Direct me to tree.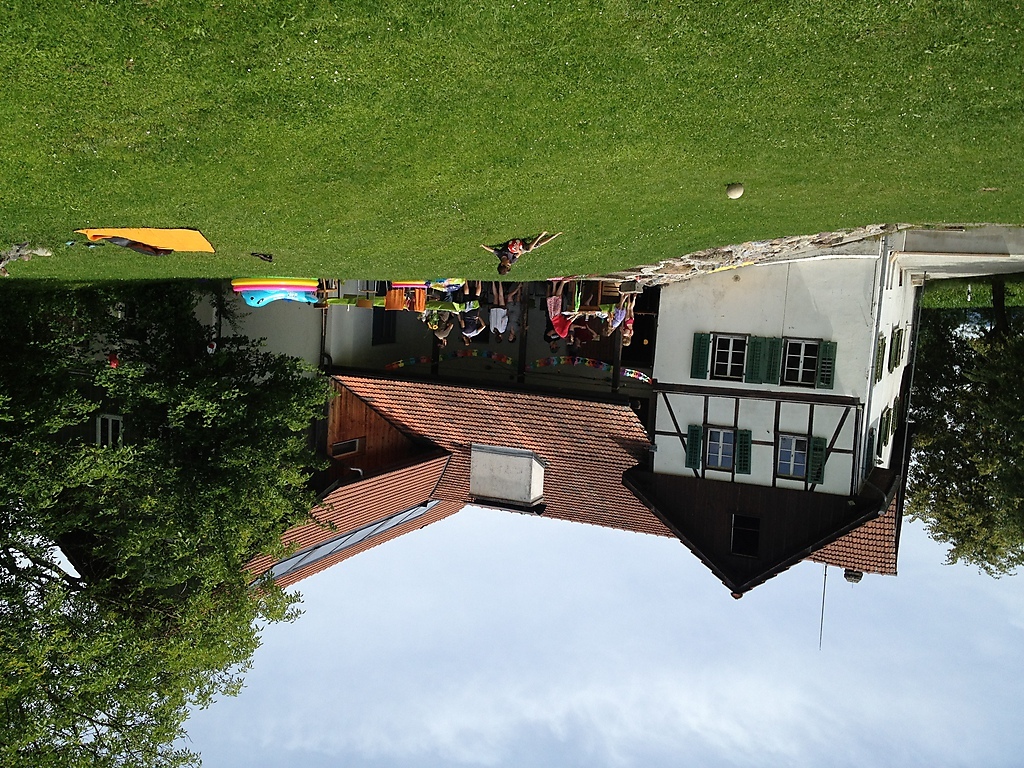
Direction: region(904, 267, 1018, 584).
